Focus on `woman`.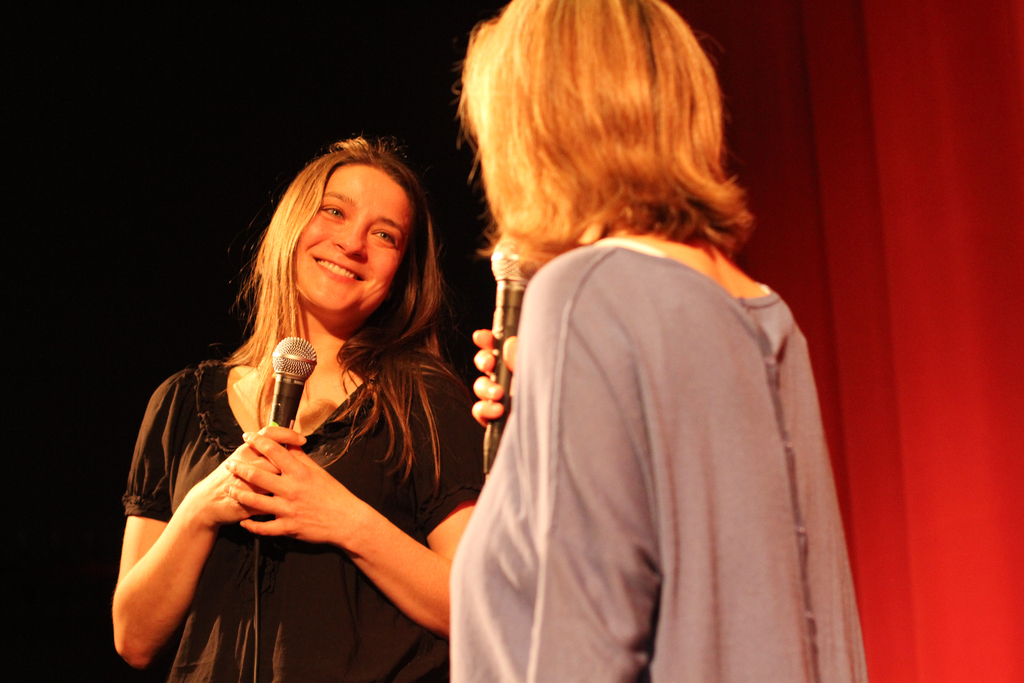
Focused at l=450, t=0, r=868, b=682.
